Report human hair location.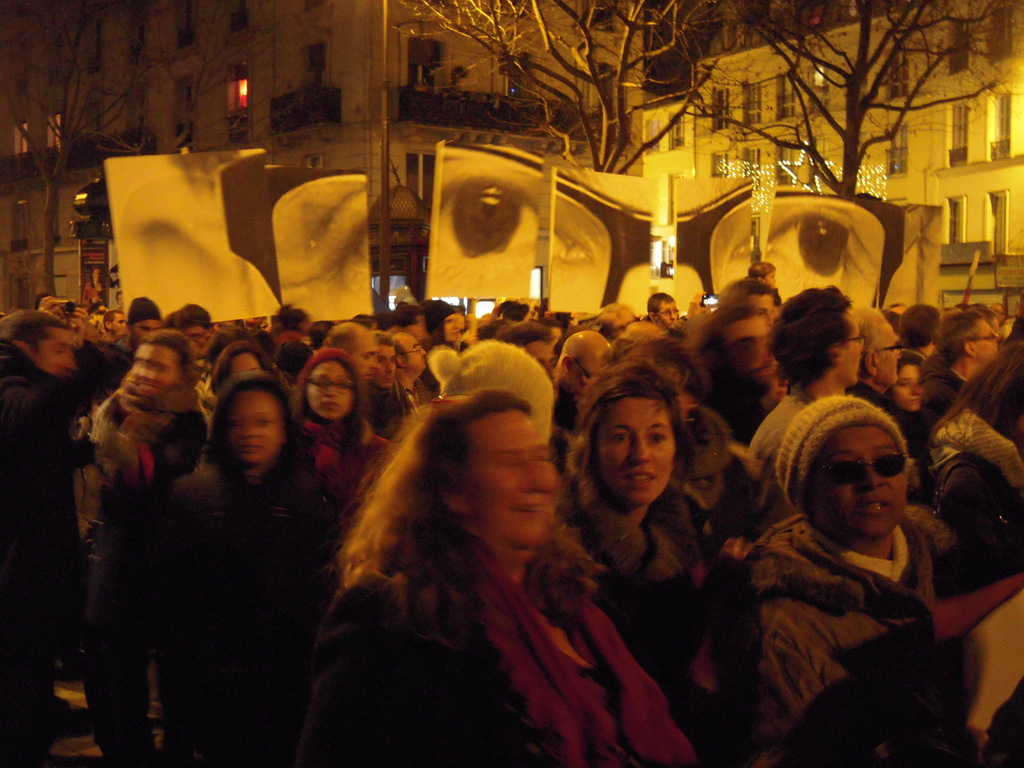
Report: select_region(632, 333, 692, 367).
